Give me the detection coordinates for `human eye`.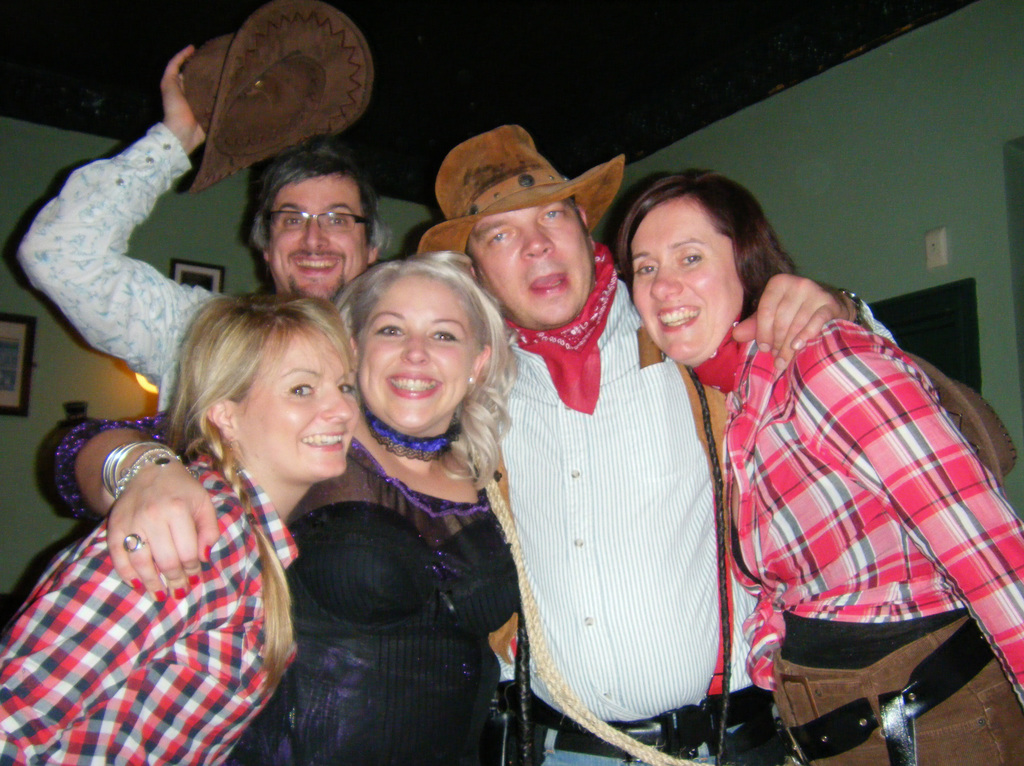
541/203/564/223.
